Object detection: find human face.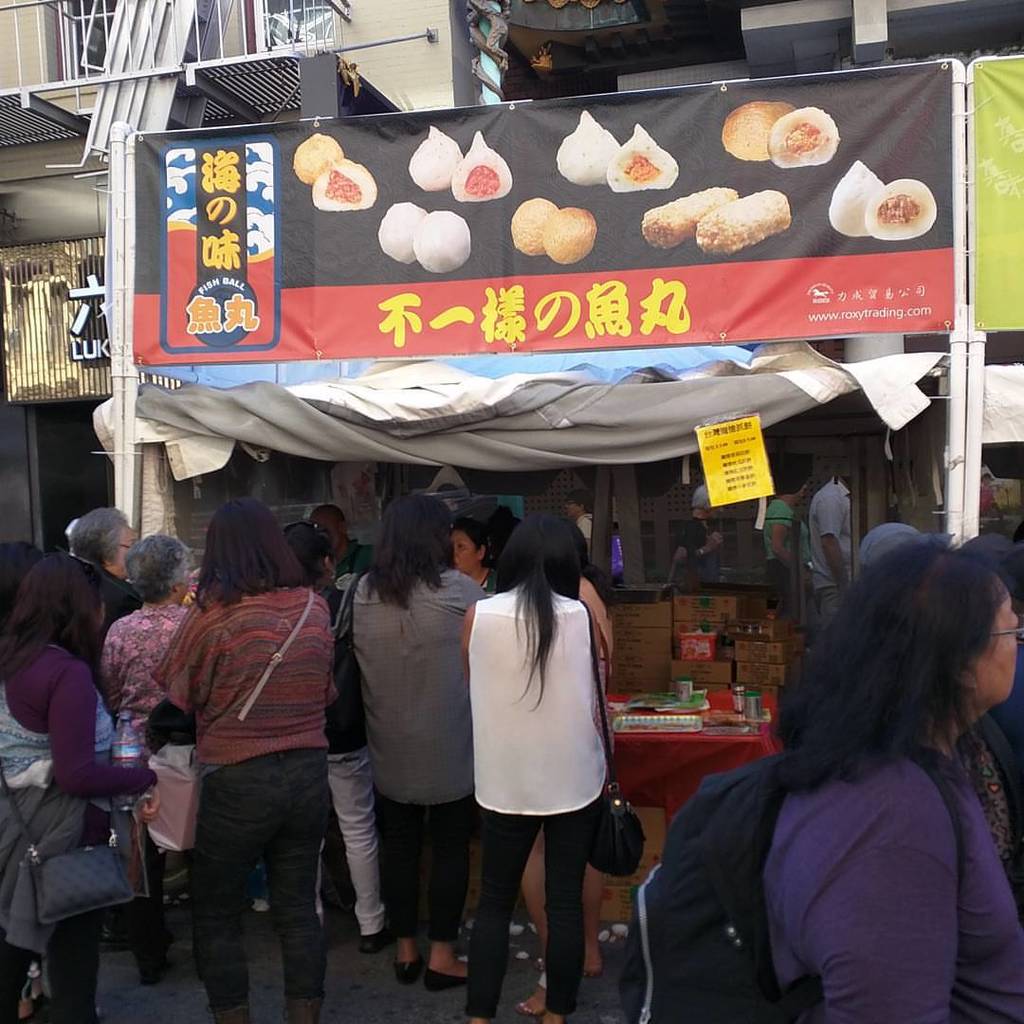
x1=975, y1=594, x2=1021, y2=704.
